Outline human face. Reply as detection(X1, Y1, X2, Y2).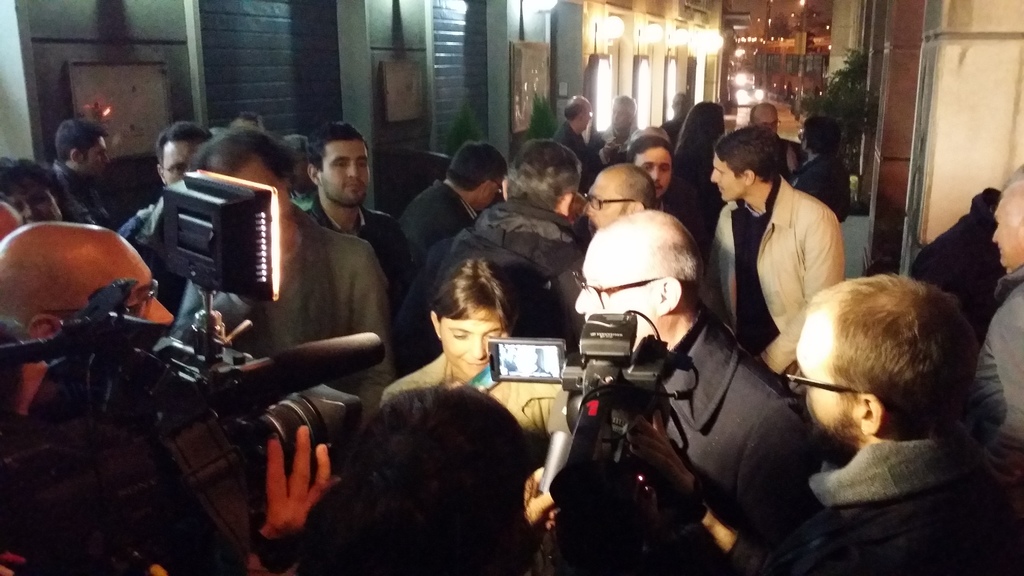
detection(164, 141, 198, 186).
